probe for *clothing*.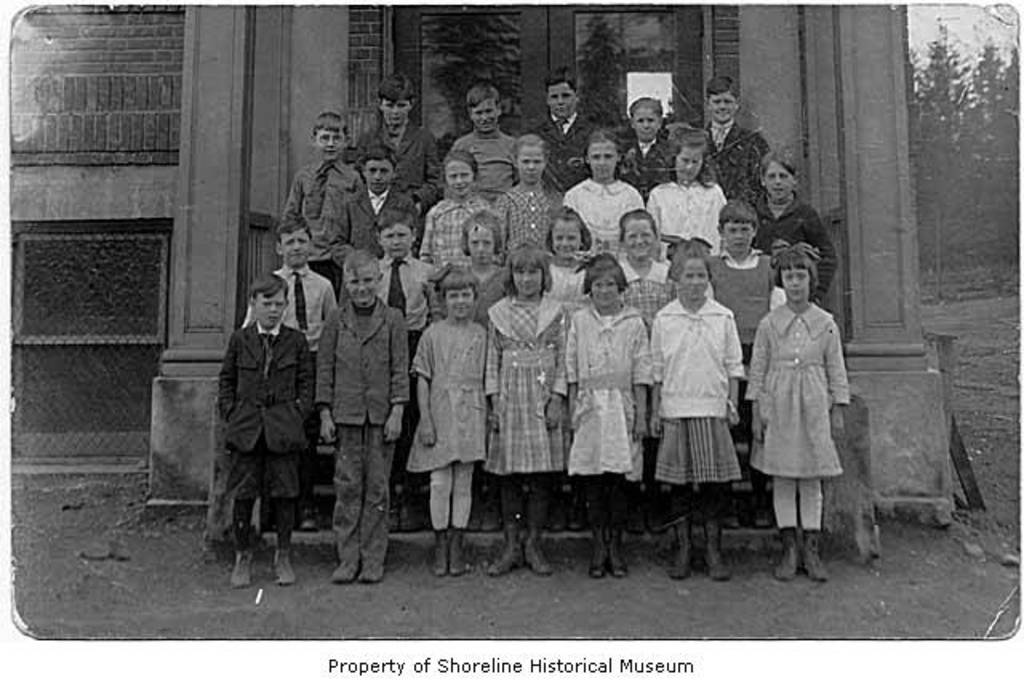
Probe result: [left=691, top=96, right=770, bottom=205].
